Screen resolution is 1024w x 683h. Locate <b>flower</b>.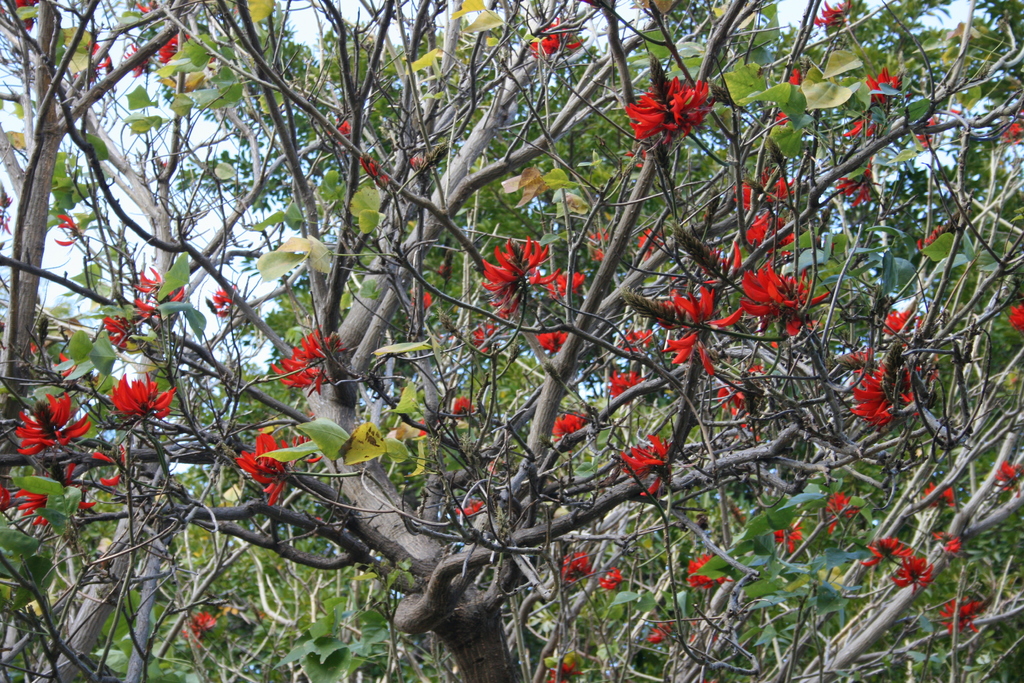
[452, 397, 479, 415].
